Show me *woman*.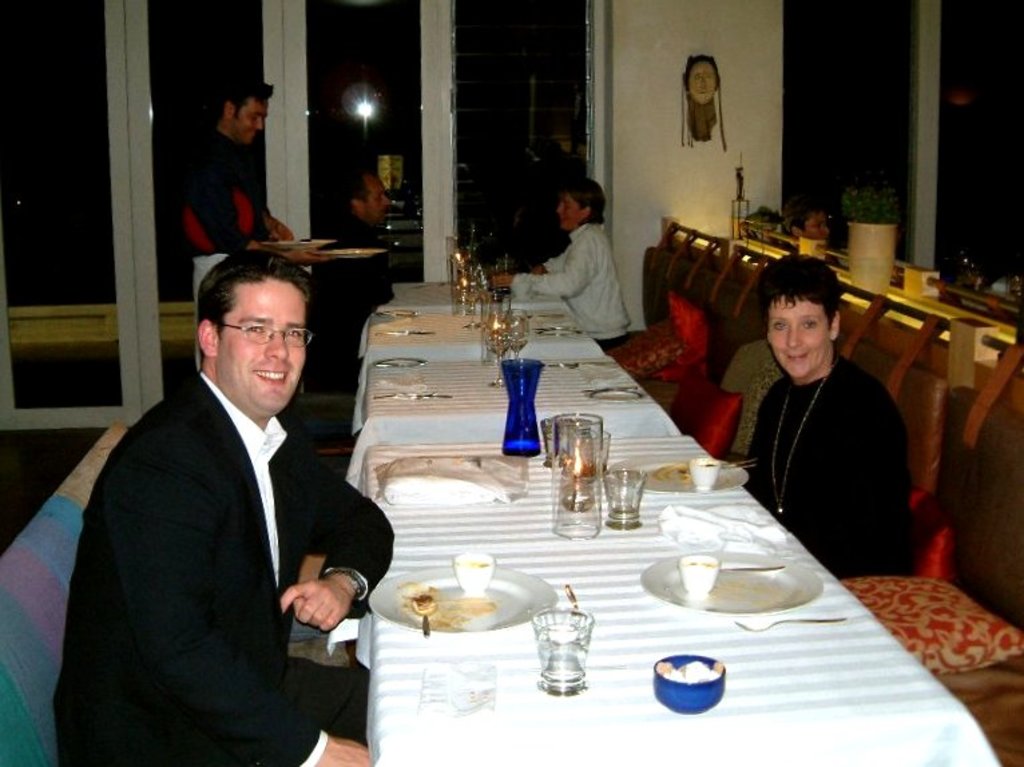
*woman* is here: BBox(730, 246, 898, 575).
